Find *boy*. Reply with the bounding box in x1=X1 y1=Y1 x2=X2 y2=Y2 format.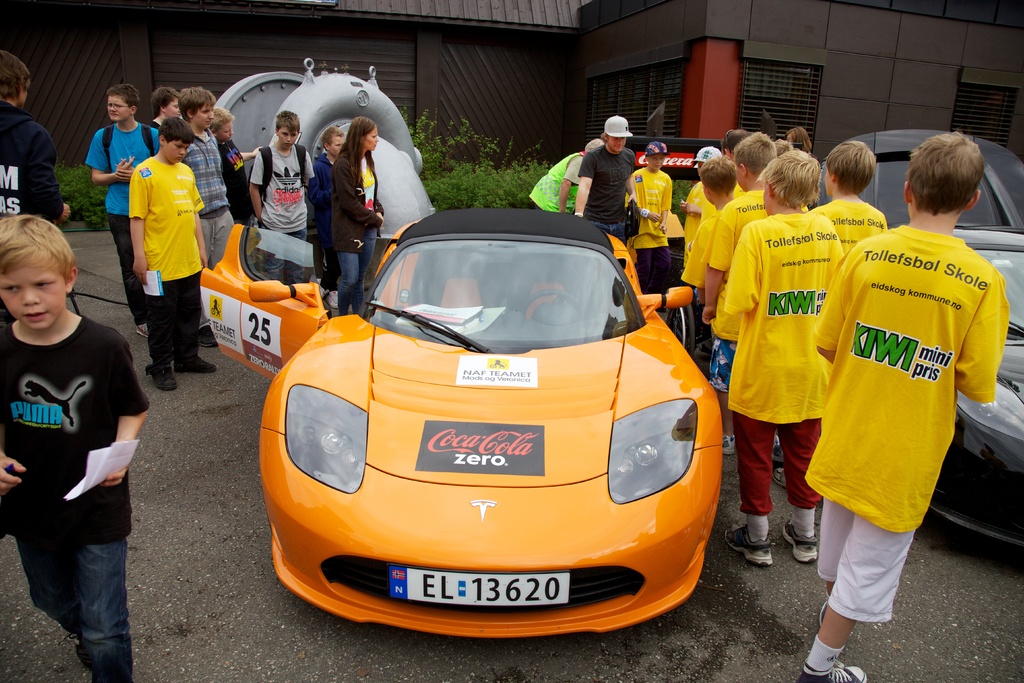
x1=154 y1=84 x2=184 y2=126.
